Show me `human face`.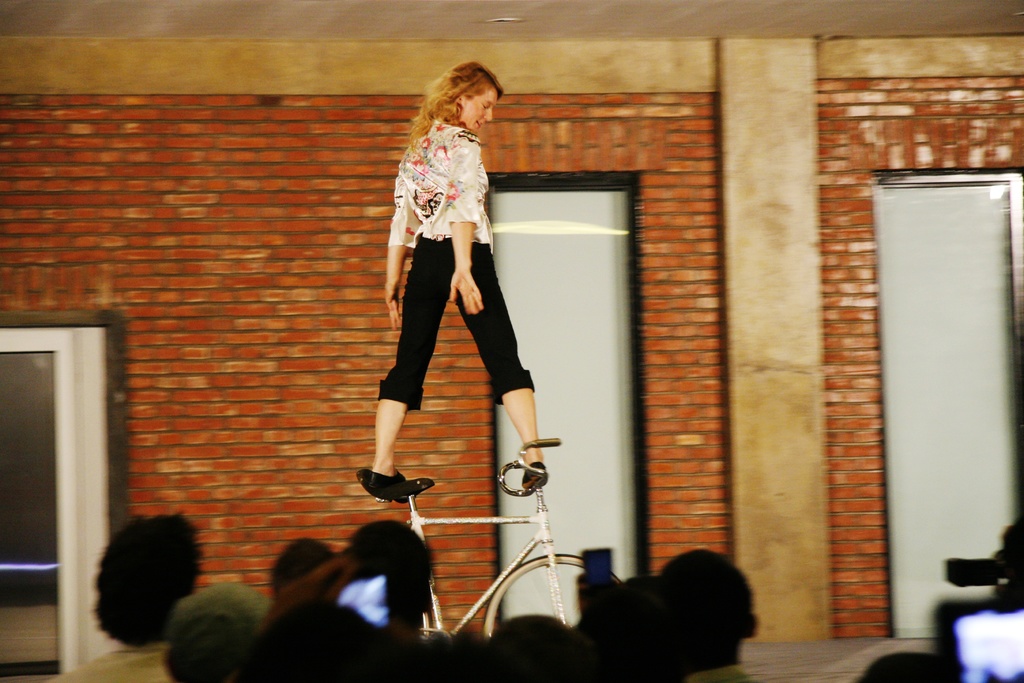
`human face` is here: [163,578,264,682].
